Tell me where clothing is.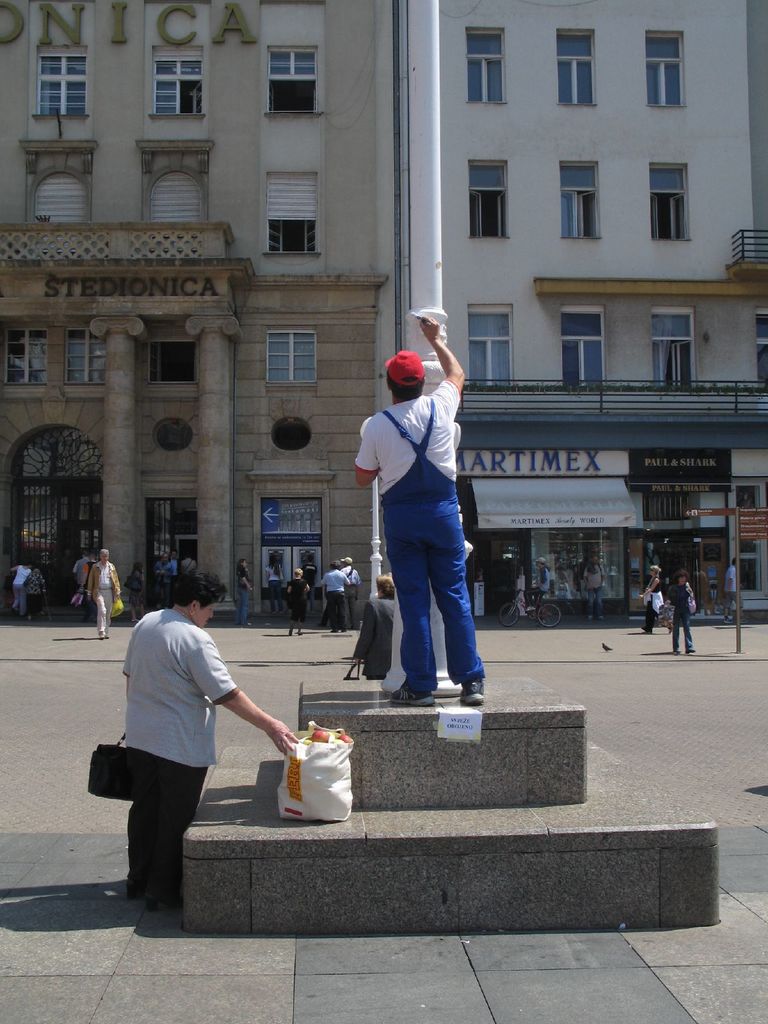
clothing is at box(120, 595, 241, 909).
